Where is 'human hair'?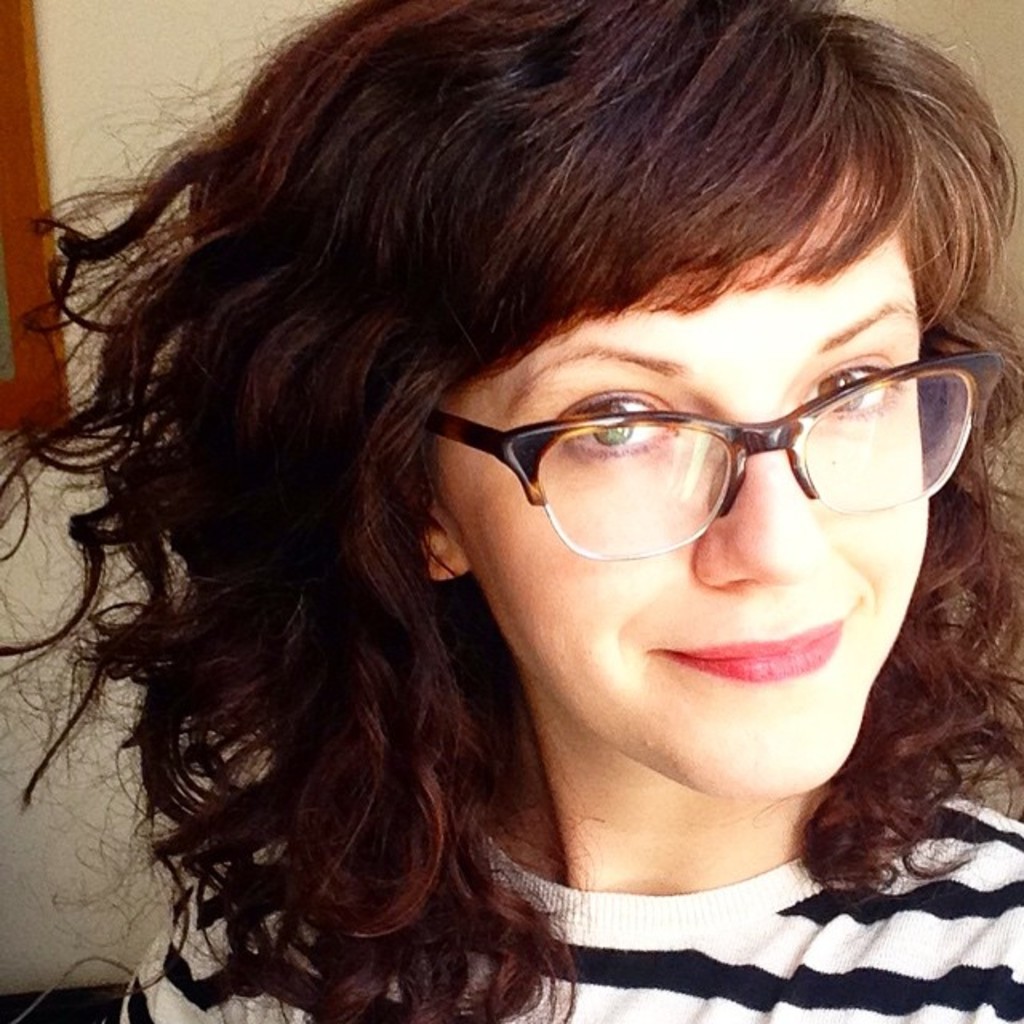
rect(0, 0, 1022, 1022).
